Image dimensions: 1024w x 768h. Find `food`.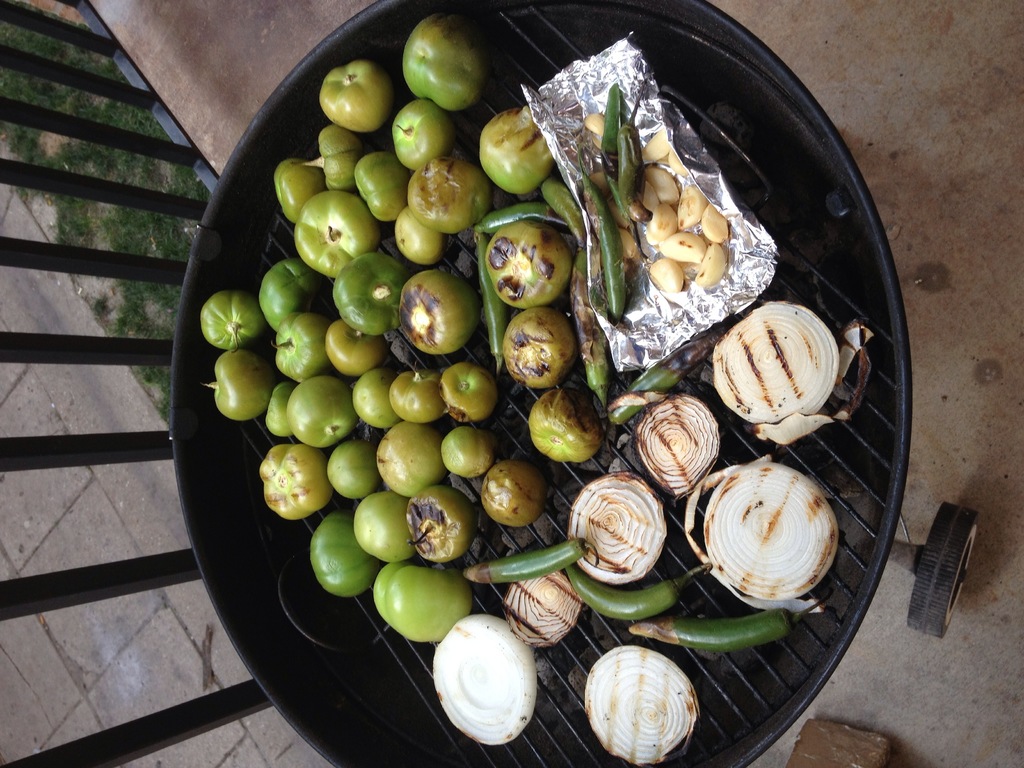
region(375, 423, 445, 495).
